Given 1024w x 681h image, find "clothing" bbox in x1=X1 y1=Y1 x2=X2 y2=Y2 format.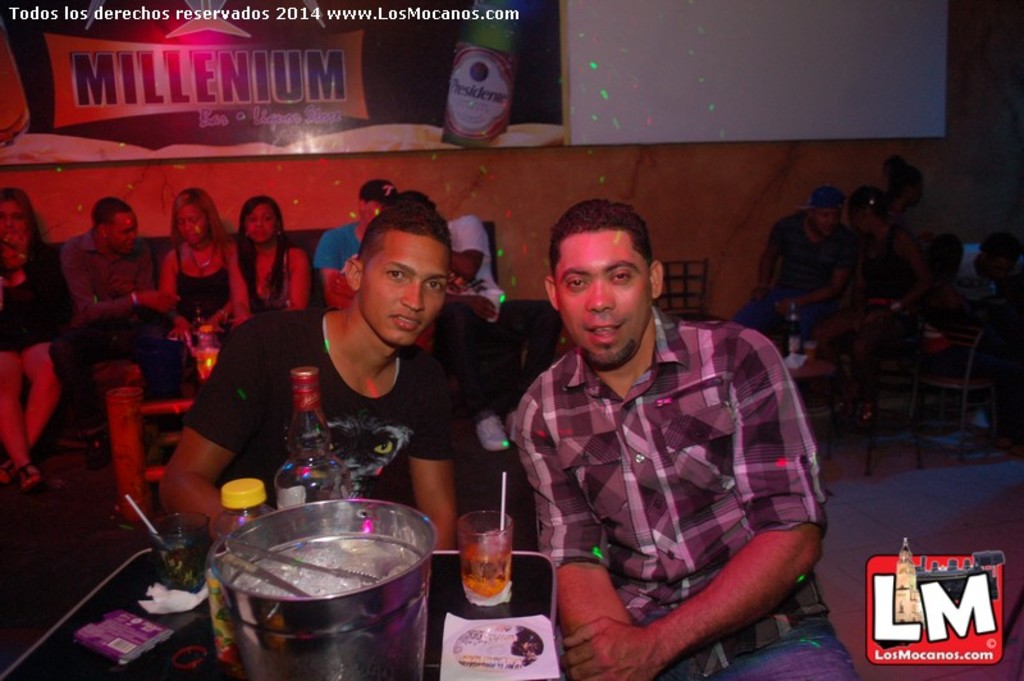
x1=438 y1=219 x2=559 y2=415.
